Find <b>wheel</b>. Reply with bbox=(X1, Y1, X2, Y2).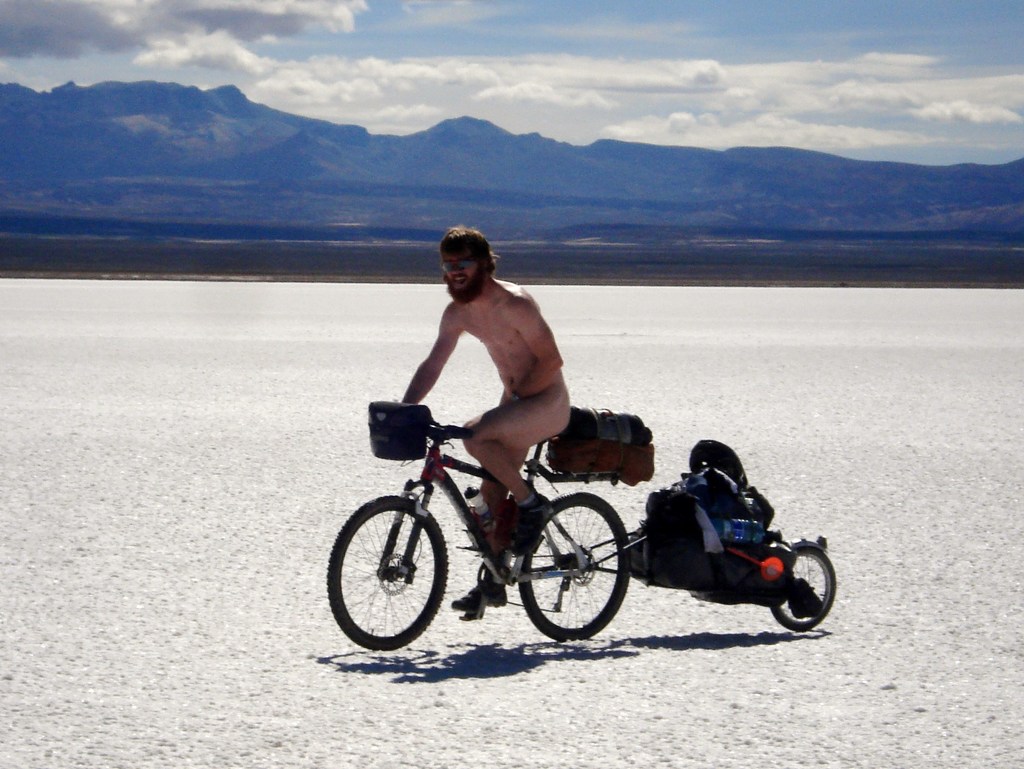
bbox=(774, 547, 836, 632).
